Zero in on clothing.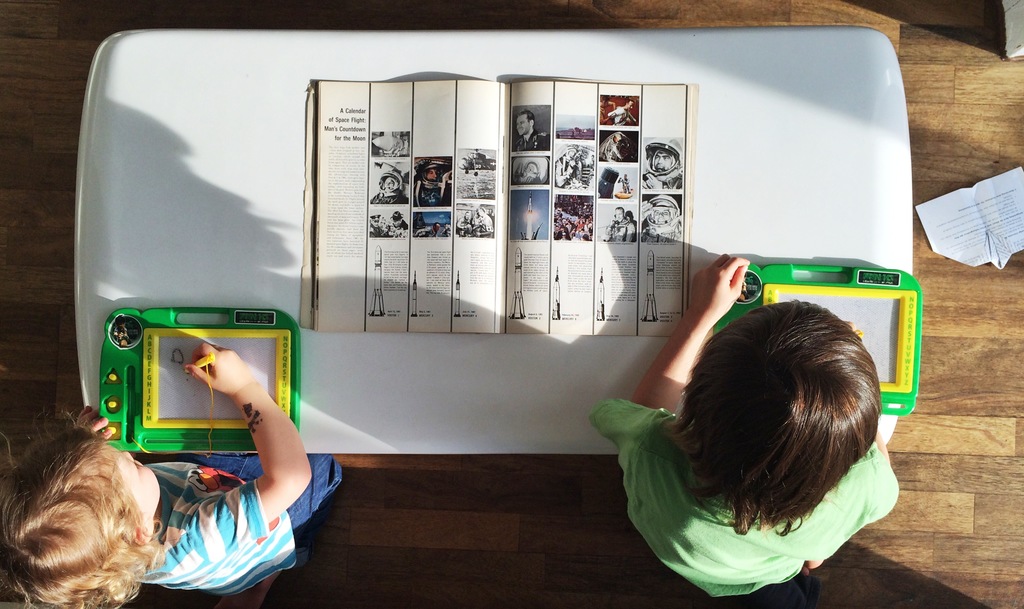
Zeroed in: bbox(369, 224, 387, 238).
